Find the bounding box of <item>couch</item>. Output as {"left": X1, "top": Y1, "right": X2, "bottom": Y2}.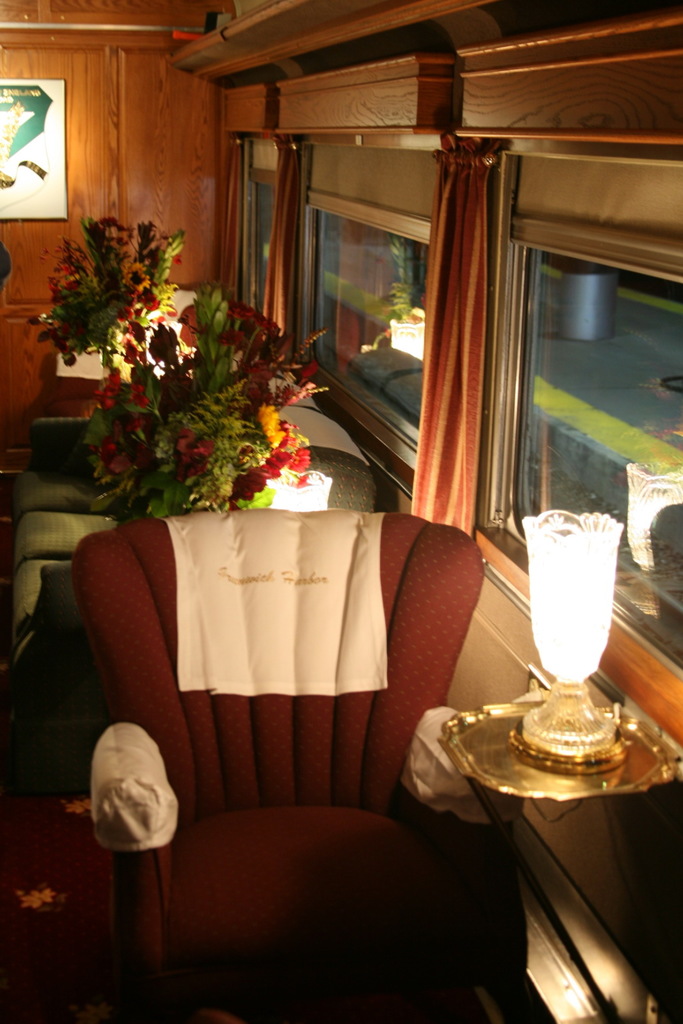
{"left": 0, "top": 410, "right": 377, "bottom": 732}.
